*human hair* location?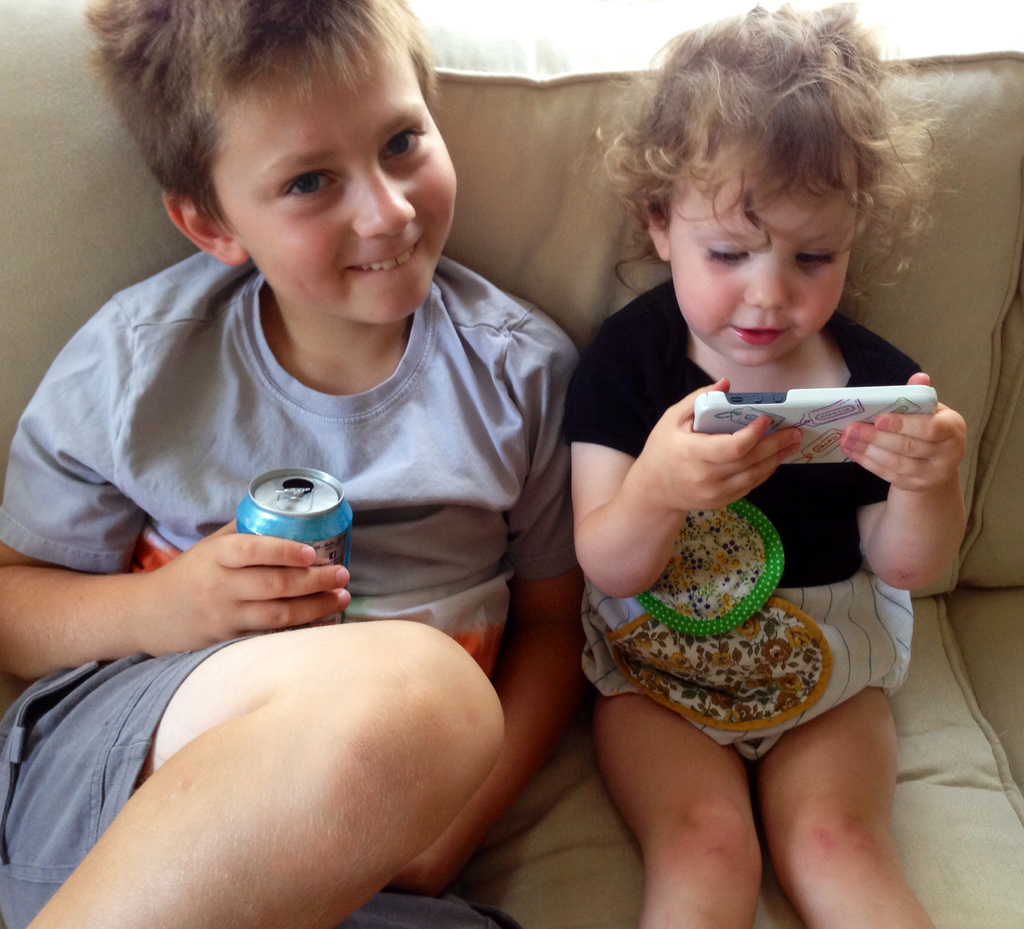
crop(607, 0, 943, 289)
